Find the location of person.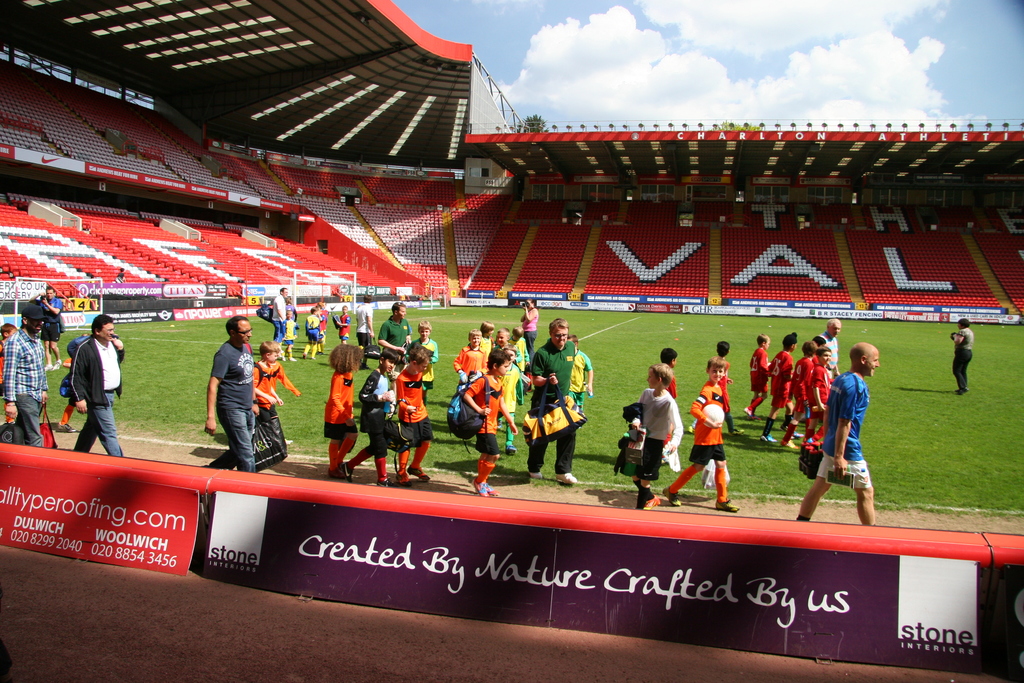
Location: (left=447, top=325, right=486, bottom=402).
